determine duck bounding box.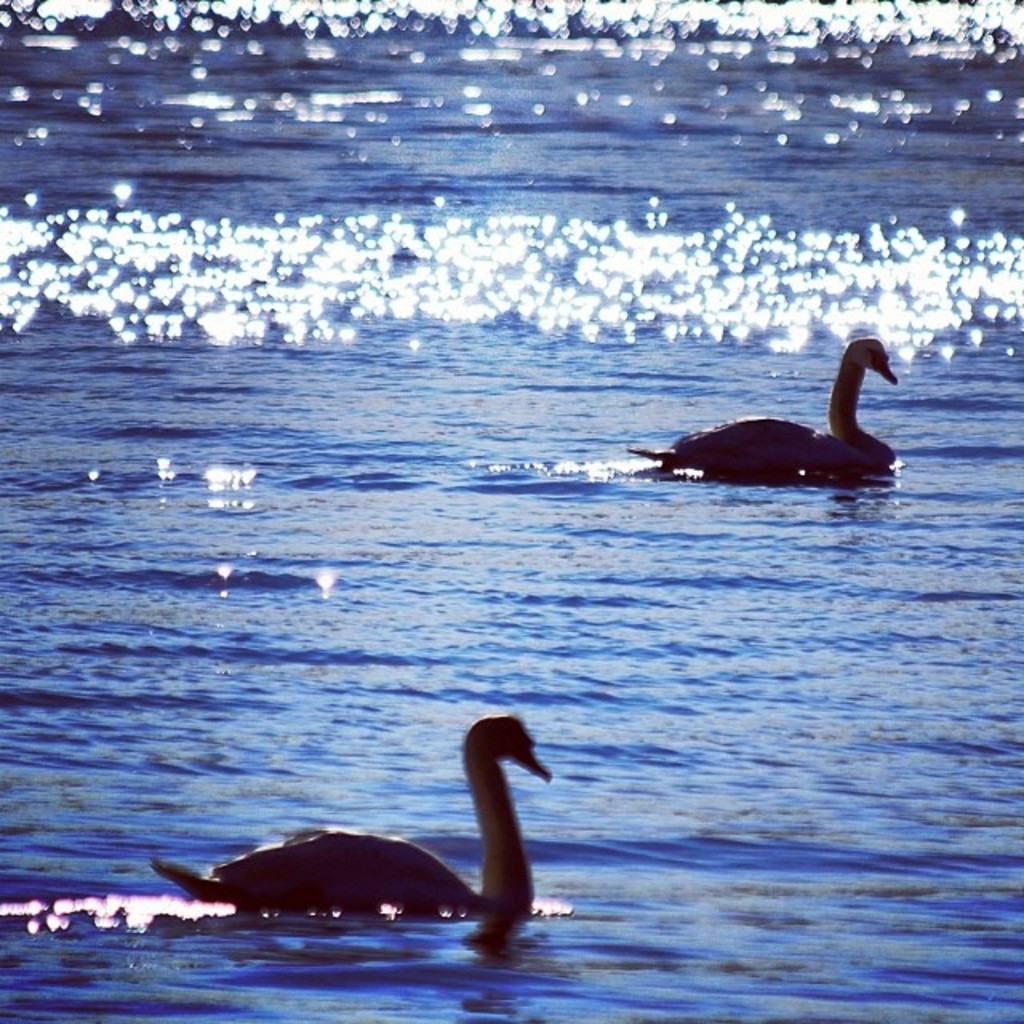
Determined: {"left": 149, "top": 709, "right": 558, "bottom": 923}.
